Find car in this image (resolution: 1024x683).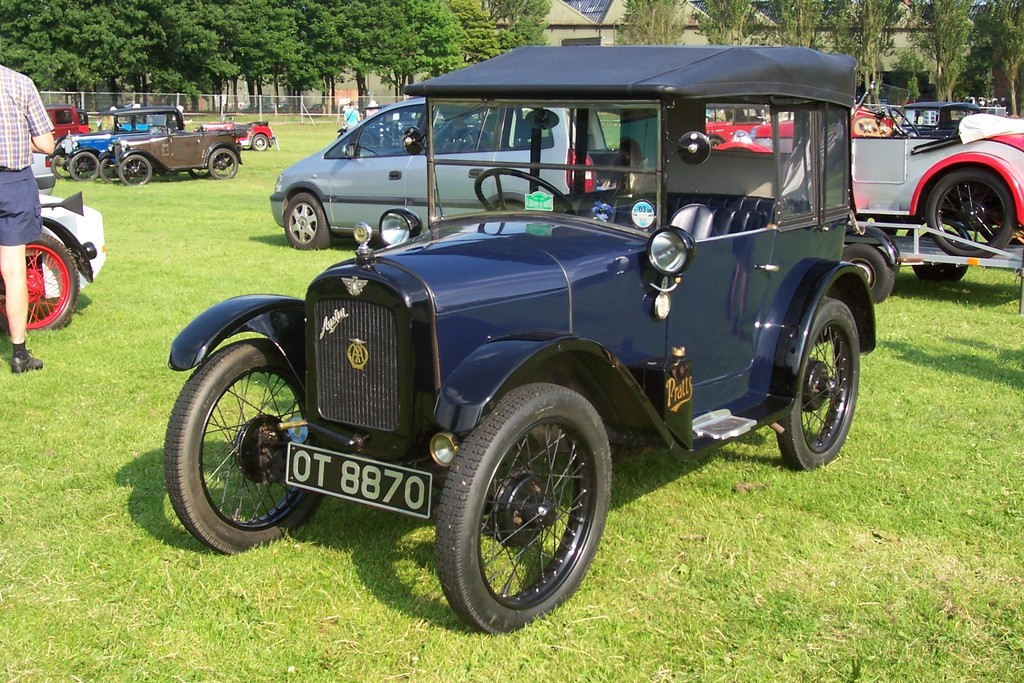
Rect(166, 47, 946, 625).
